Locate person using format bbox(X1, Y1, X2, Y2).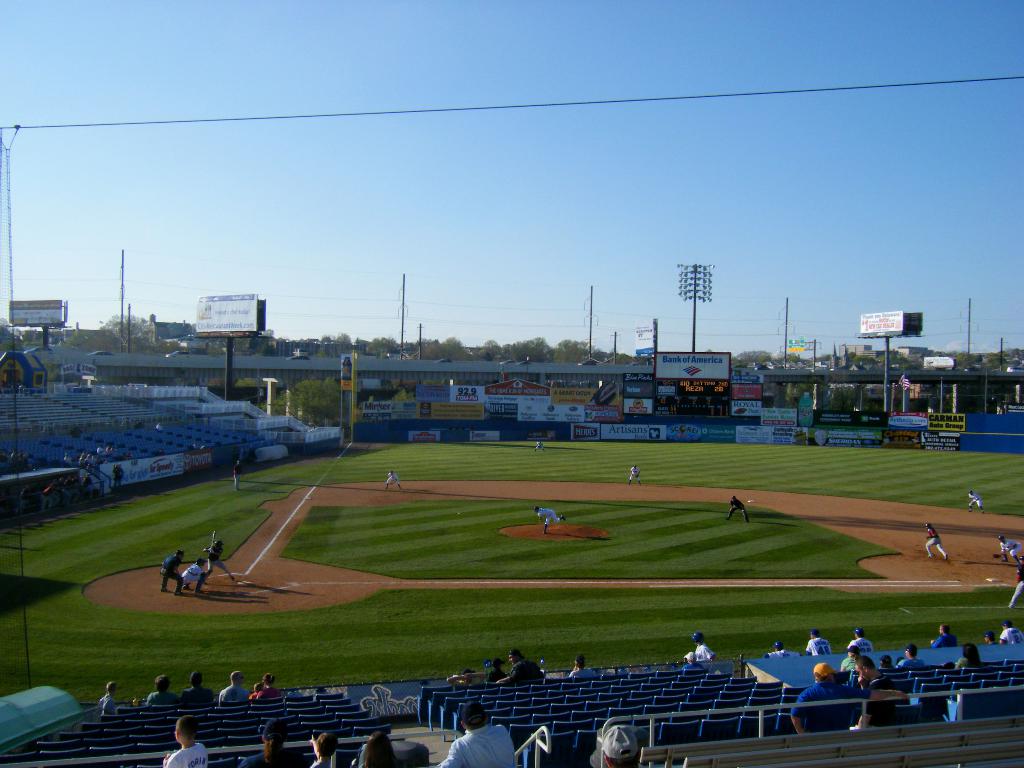
bbox(210, 665, 252, 702).
